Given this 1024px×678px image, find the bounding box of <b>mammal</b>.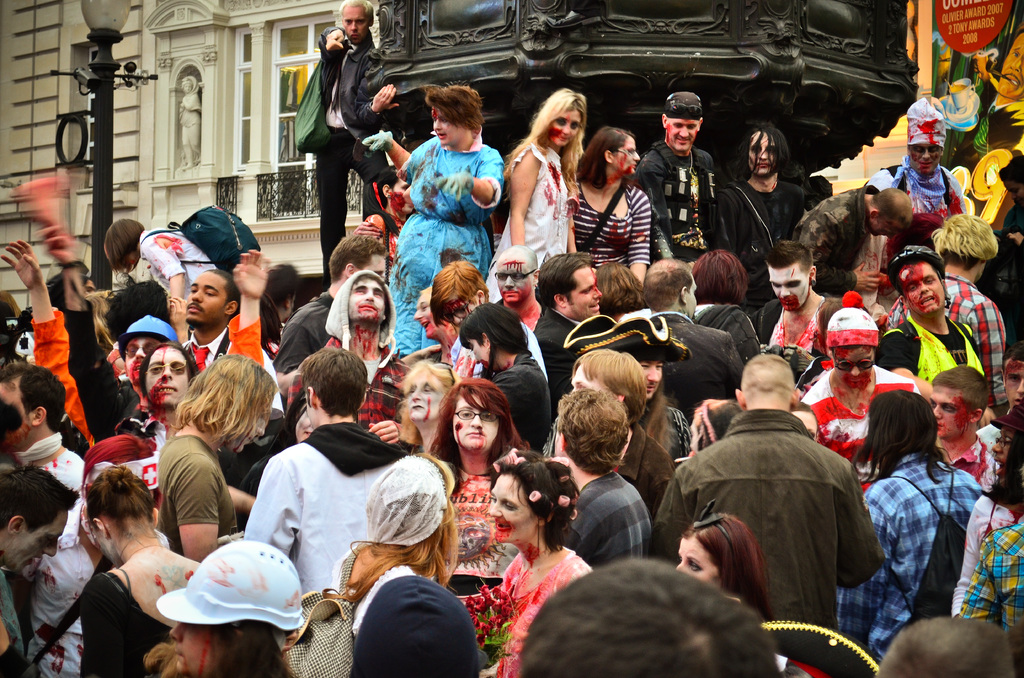
492 86 586 296.
